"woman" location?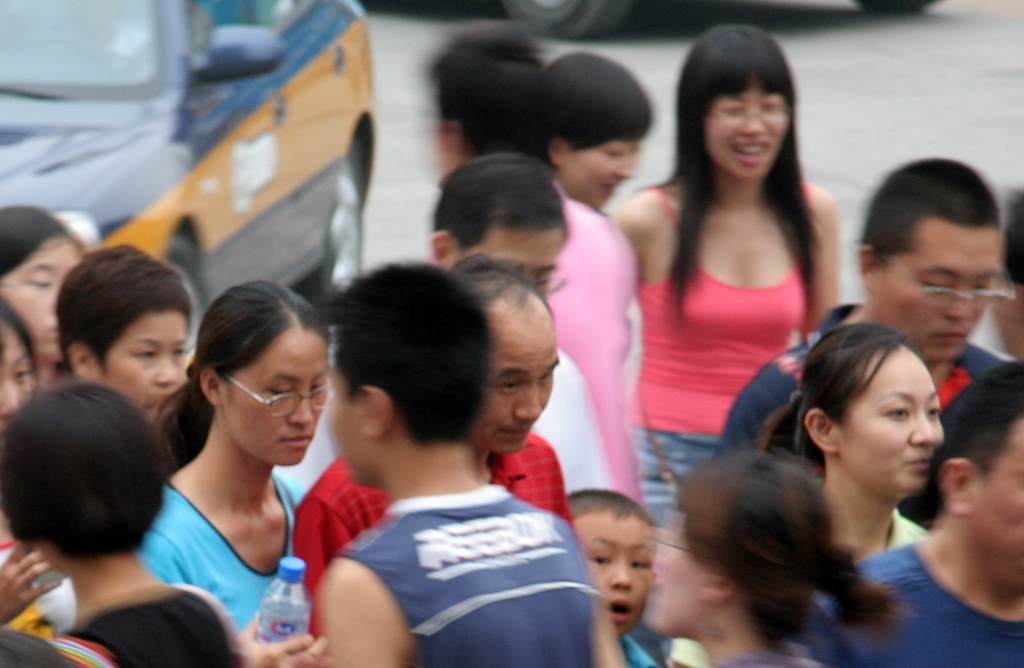
<box>641,433,913,667</box>
